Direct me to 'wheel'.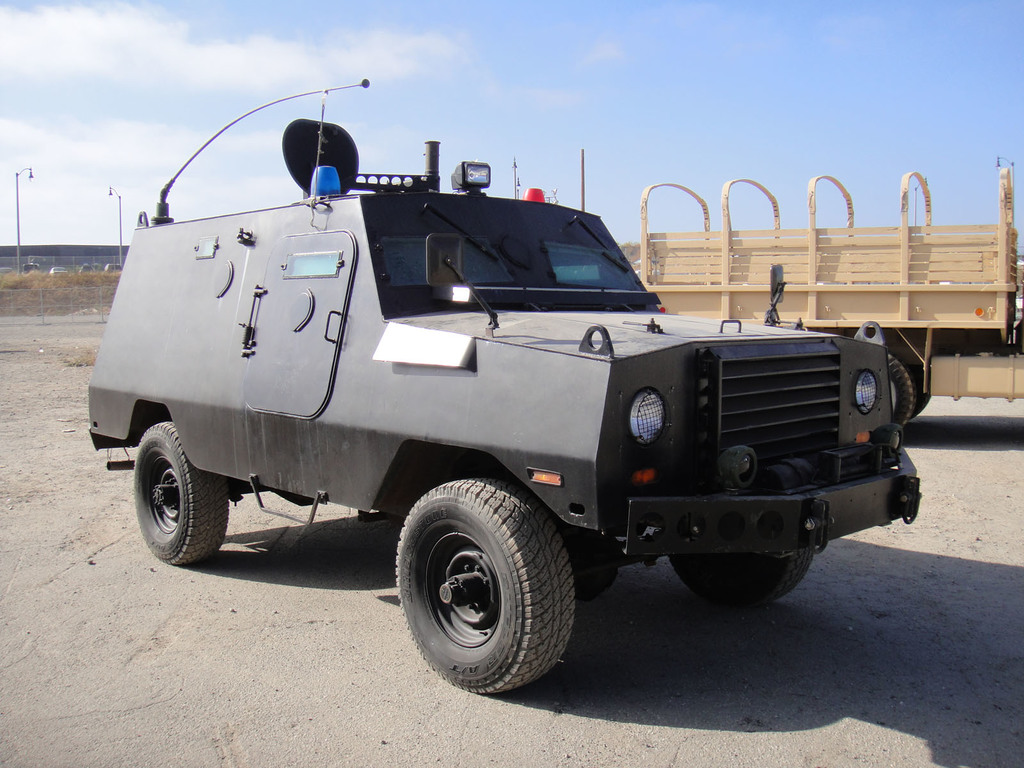
Direction: [x1=385, y1=454, x2=587, y2=685].
